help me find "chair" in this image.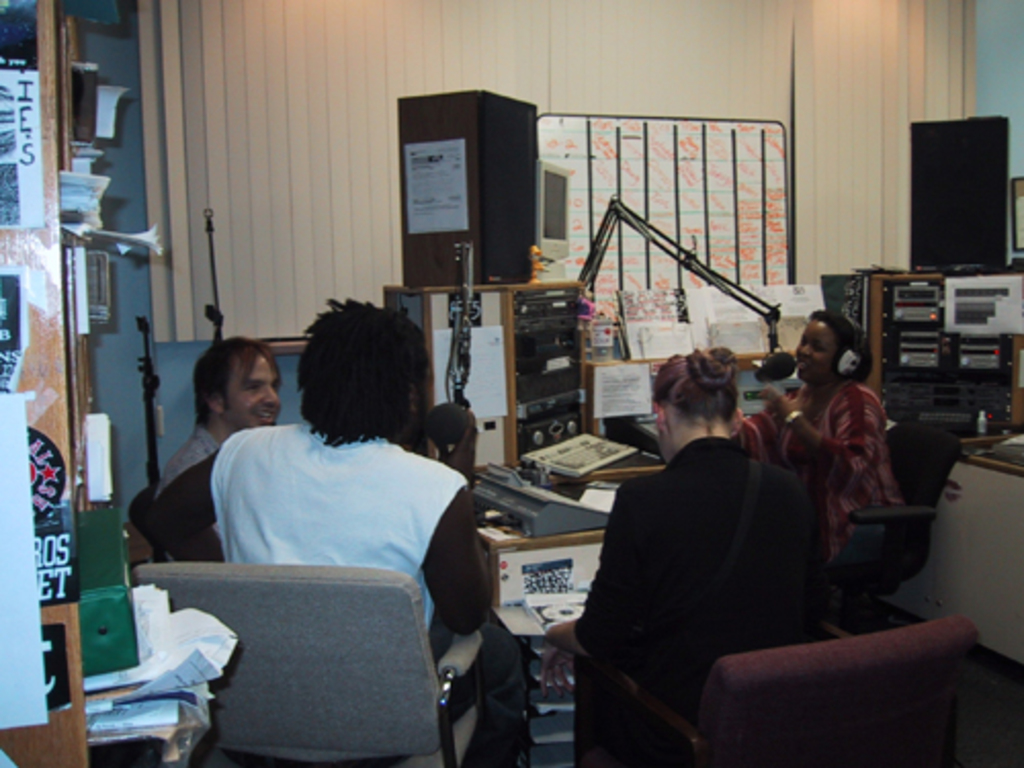
Found it: <box>127,485,162,561</box>.
